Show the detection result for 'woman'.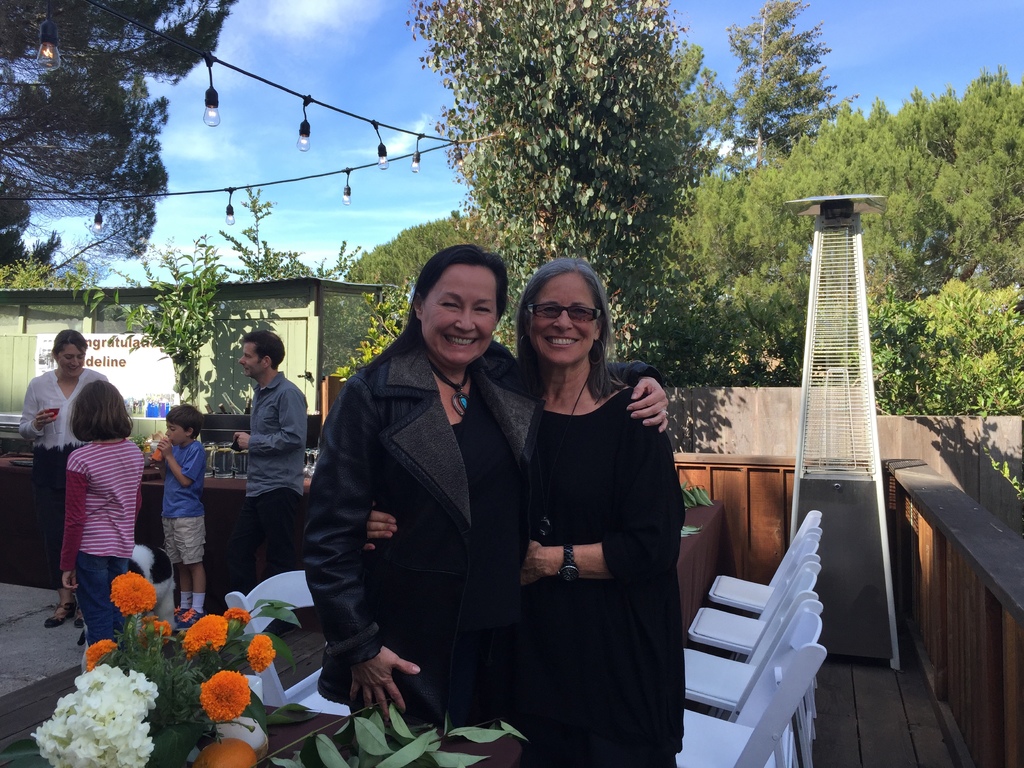
bbox=[297, 241, 666, 722].
